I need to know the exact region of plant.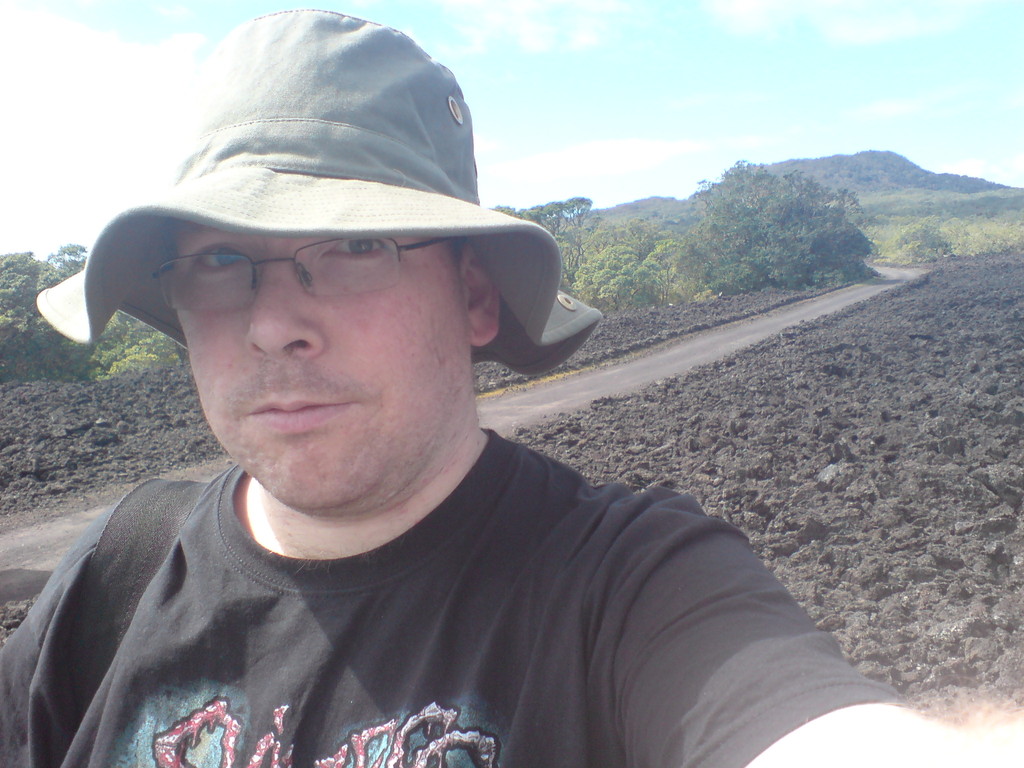
Region: select_region(884, 218, 946, 257).
